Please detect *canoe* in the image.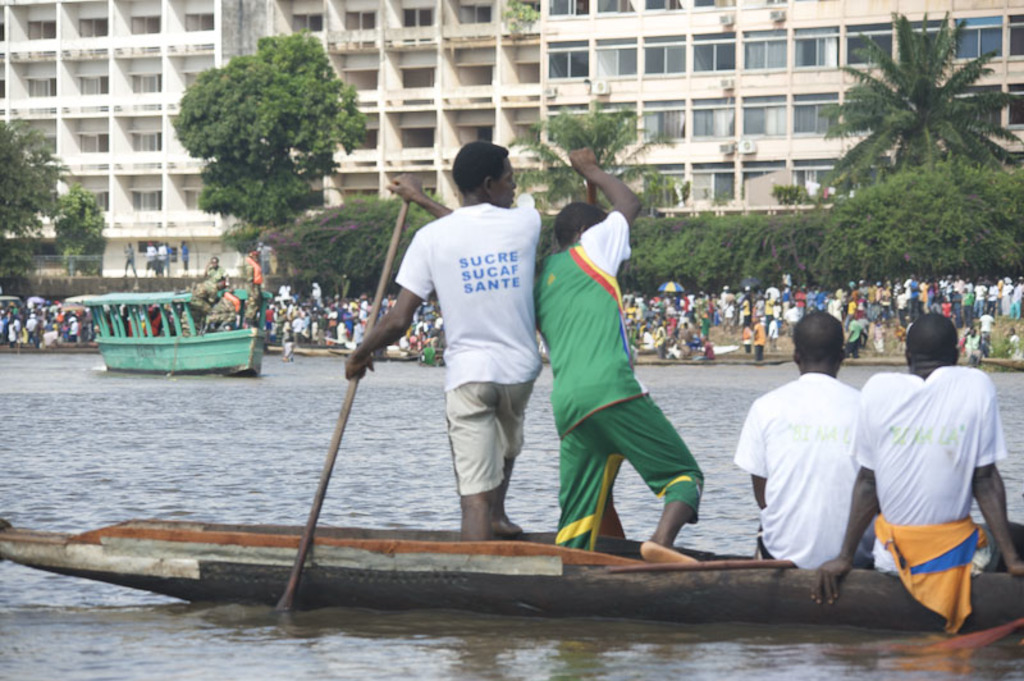
63, 288, 268, 376.
